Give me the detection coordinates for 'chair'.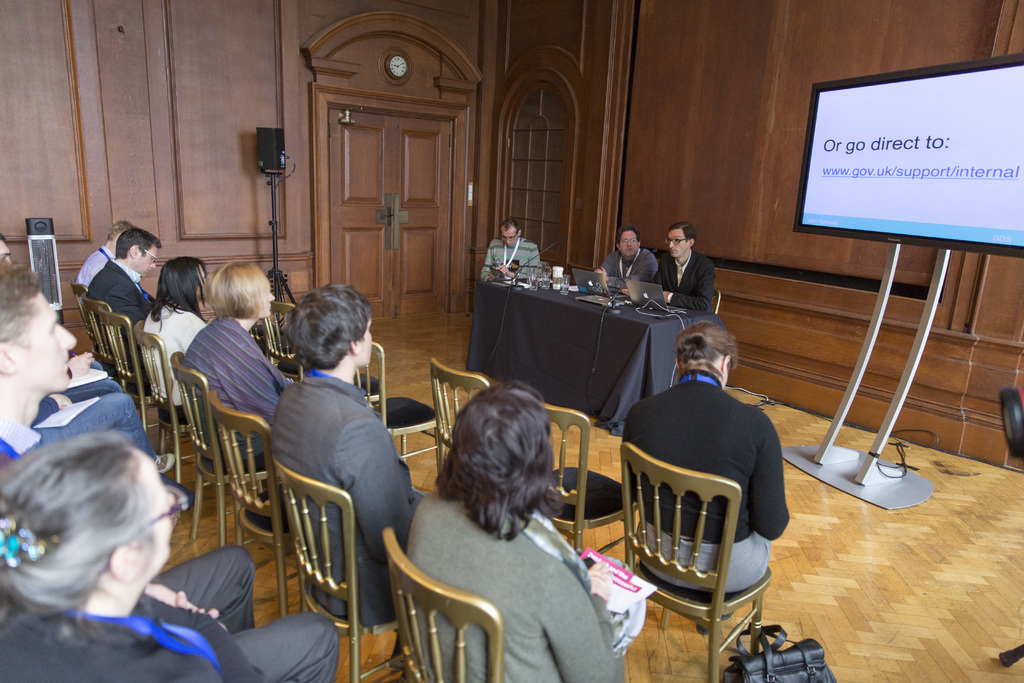
{"x1": 64, "y1": 274, "x2": 97, "y2": 370}.
